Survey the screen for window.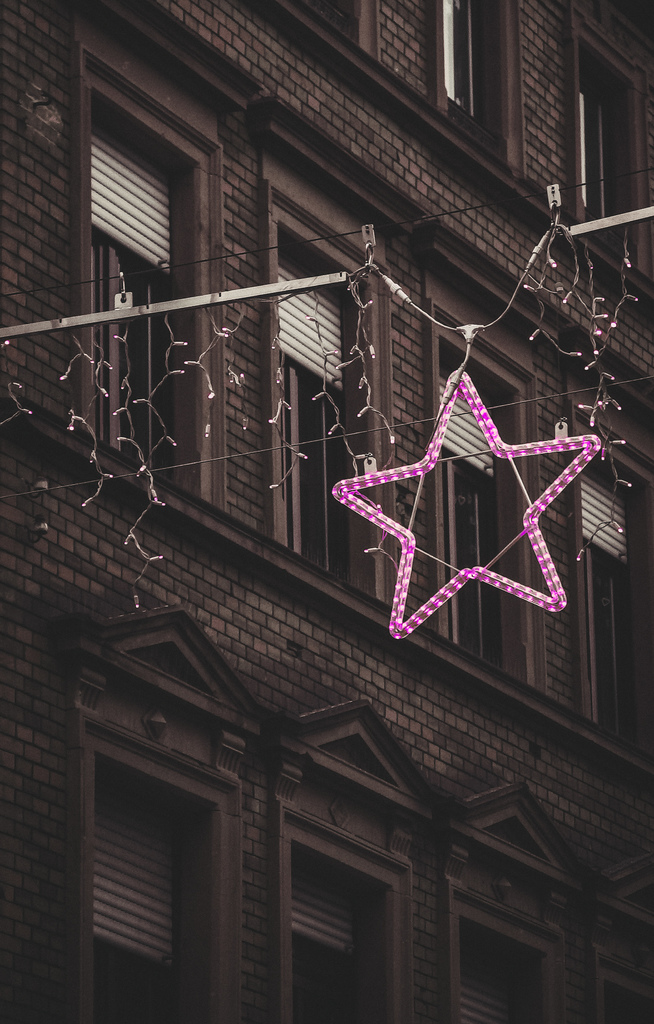
Survey found: x1=82 y1=50 x2=229 y2=509.
